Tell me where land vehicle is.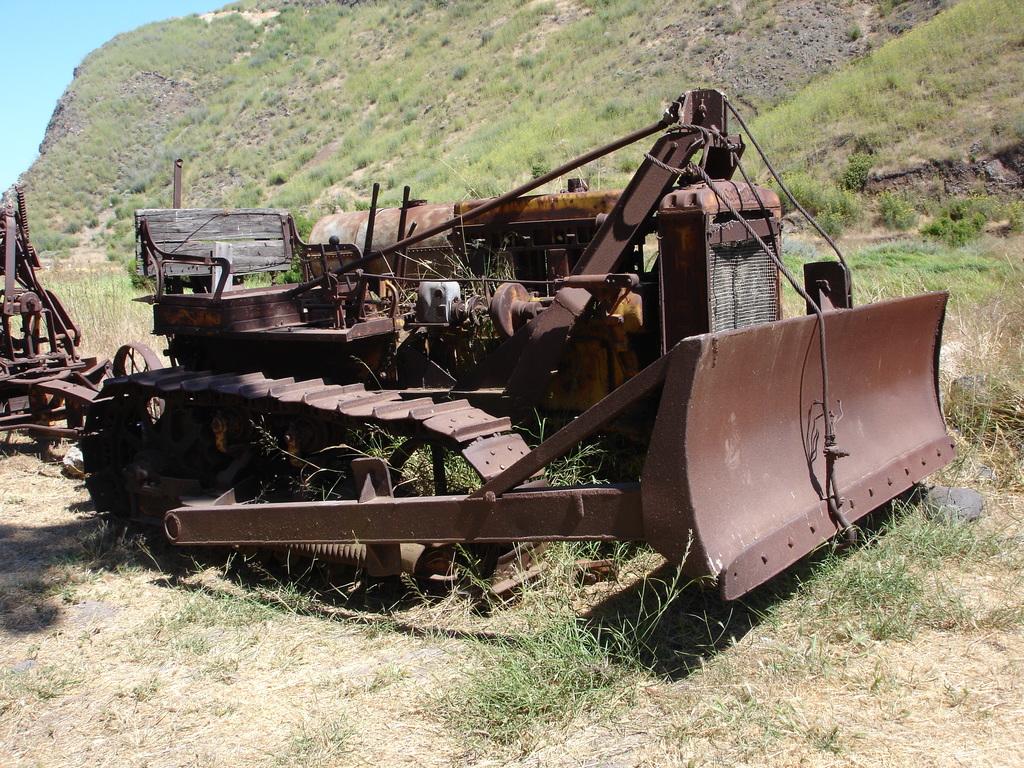
land vehicle is at left=0, top=186, right=156, bottom=447.
